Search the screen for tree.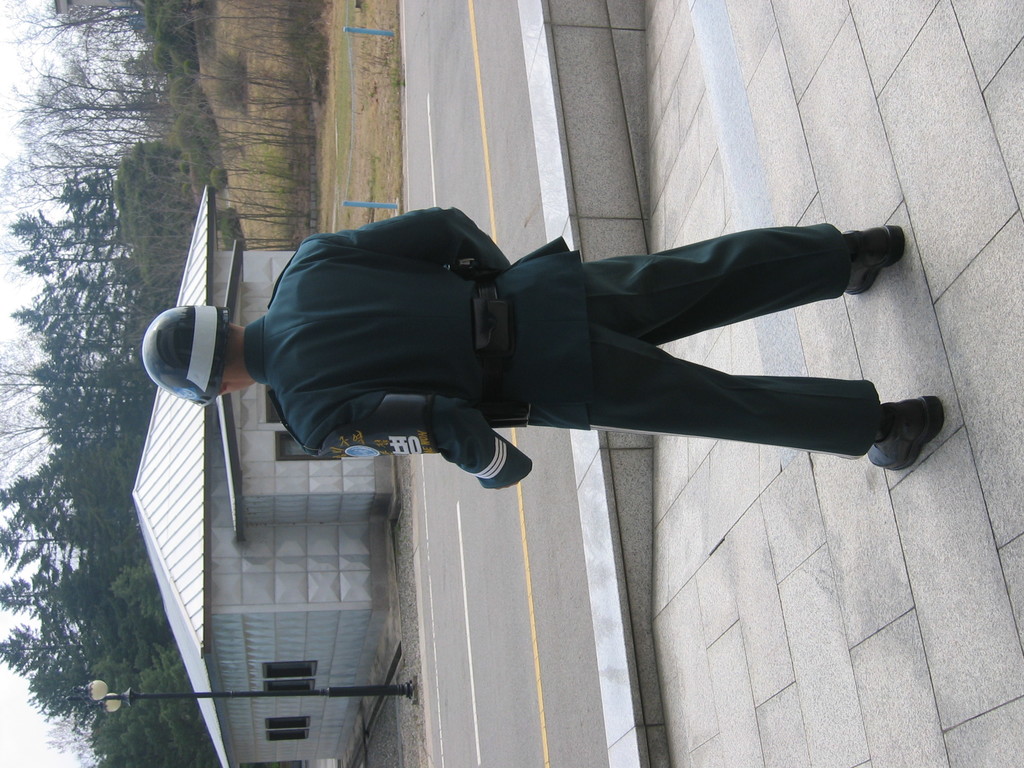
Found at <bbox>0, 0, 152, 70</bbox>.
